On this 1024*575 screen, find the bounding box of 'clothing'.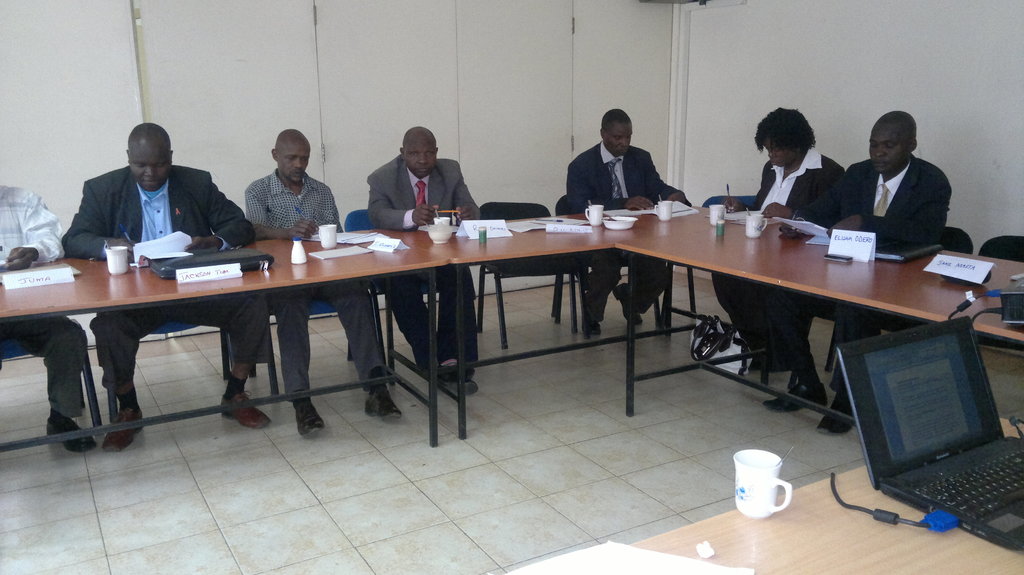
Bounding box: bbox=(246, 162, 391, 400).
